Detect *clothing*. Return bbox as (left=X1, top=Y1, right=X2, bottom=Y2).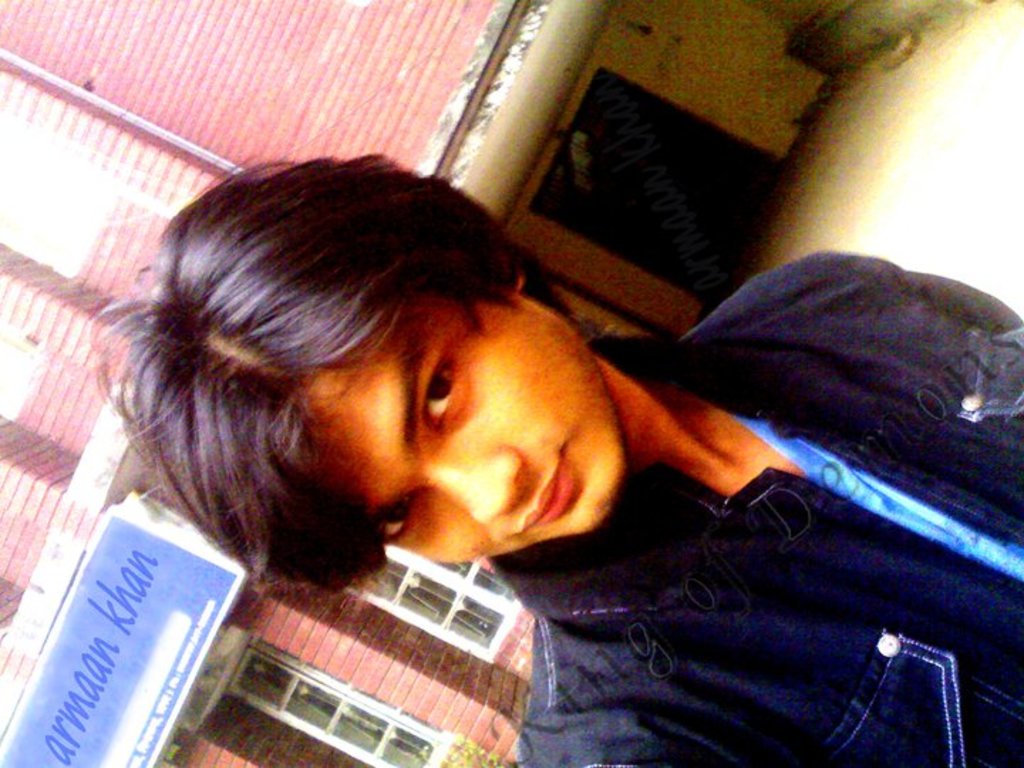
(left=484, top=242, right=1023, bottom=767).
